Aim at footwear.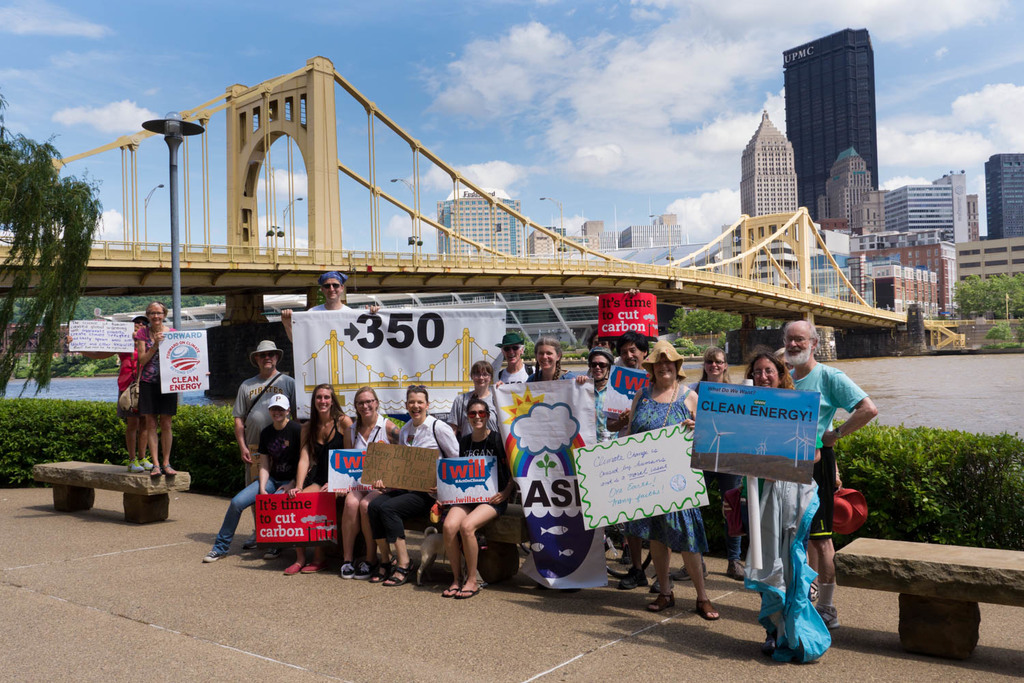
Aimed at l=621, t=568, r=644, b=586.
